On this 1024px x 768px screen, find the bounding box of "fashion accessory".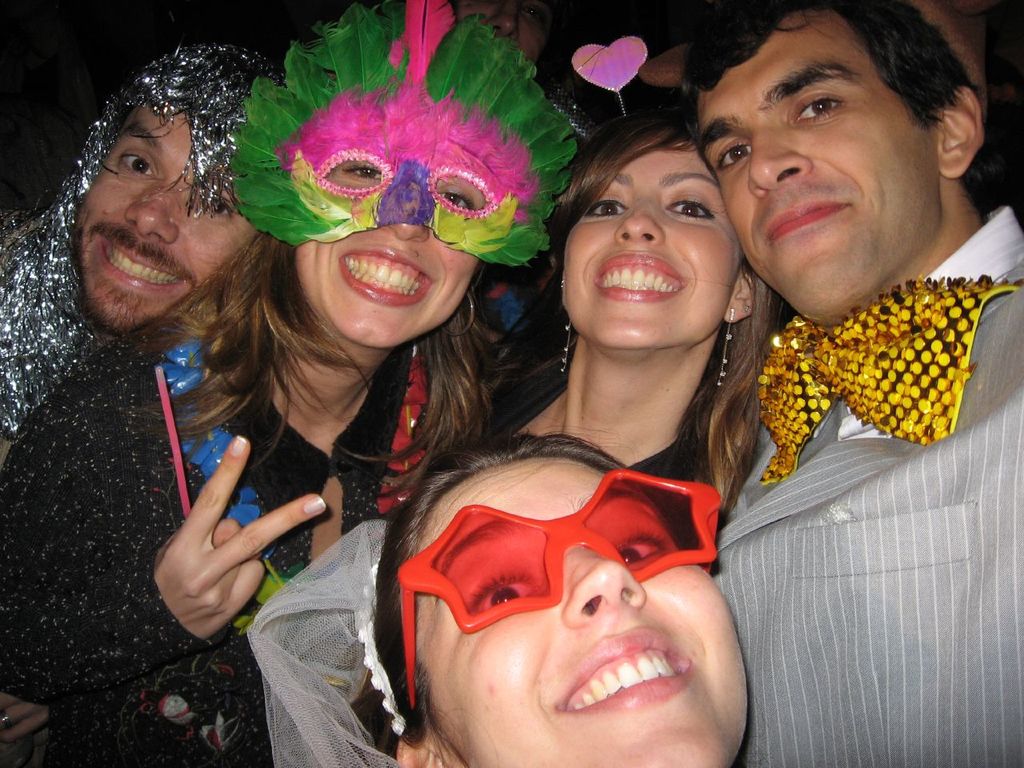
Bounding box: bbox=[563, 316, 569, 370].
